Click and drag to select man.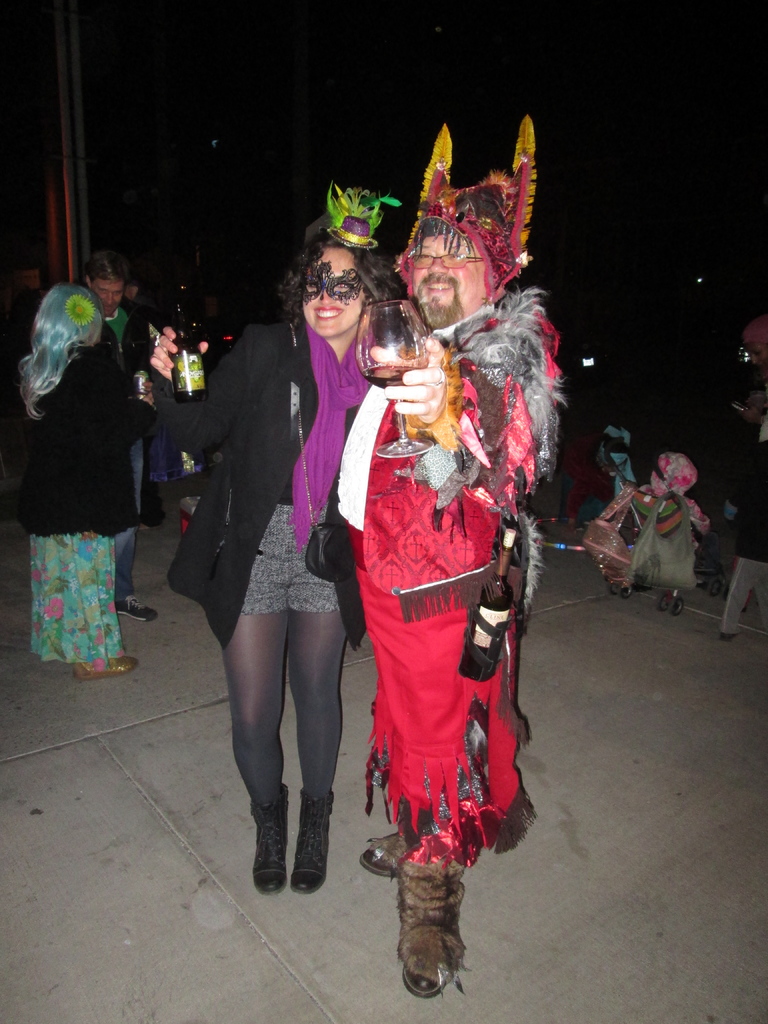
Selection: region(315, 140, 551, 986).
